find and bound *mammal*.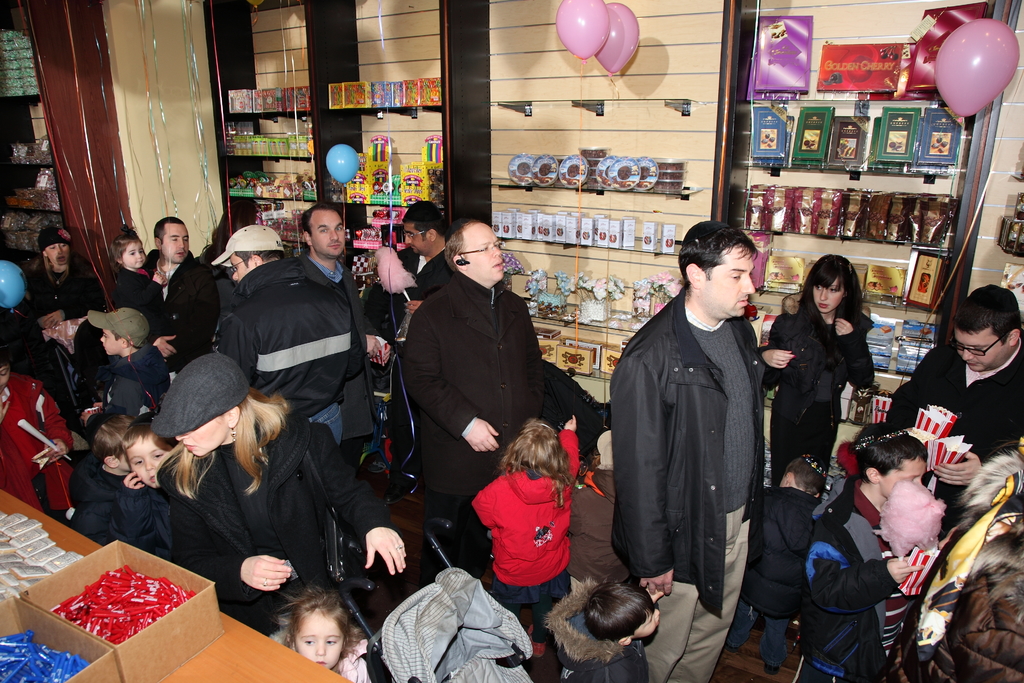
Bound: region(609, 220, 765, 682).
